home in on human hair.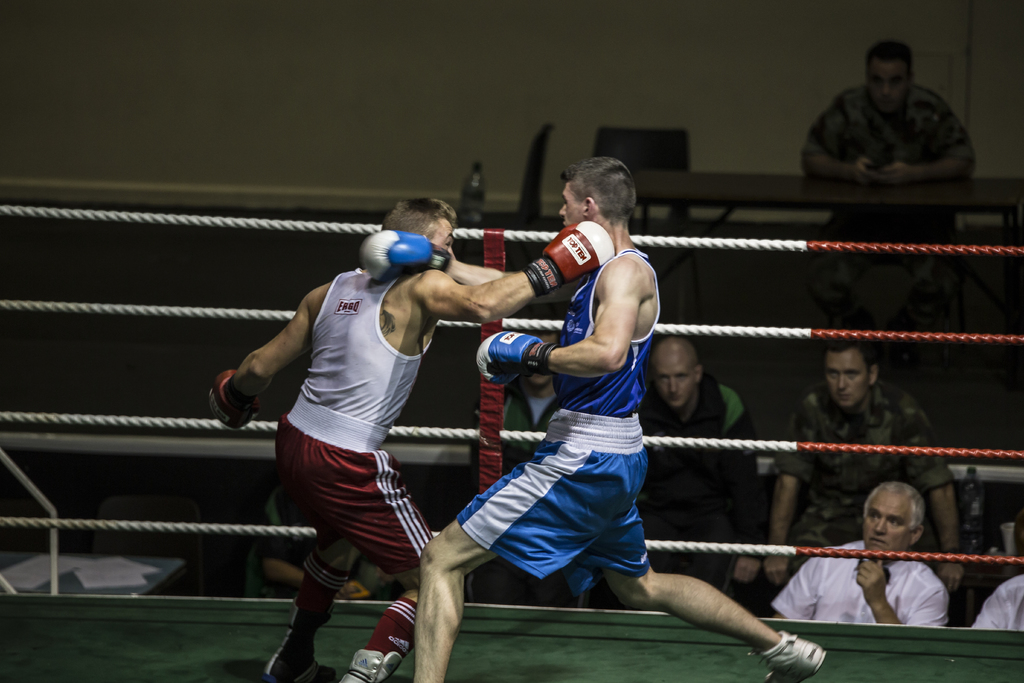
Homed in at (x1=820, y1=338, x2=880, y2=394).
